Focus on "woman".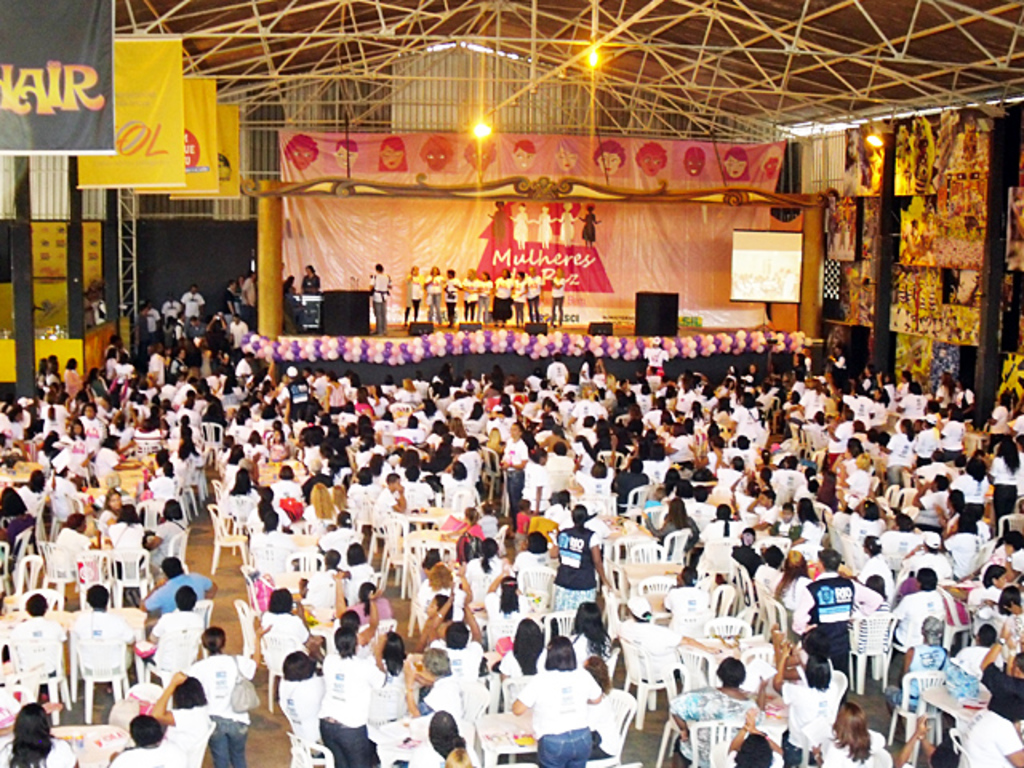
Focused at locate(483, 267, 509, 328).
